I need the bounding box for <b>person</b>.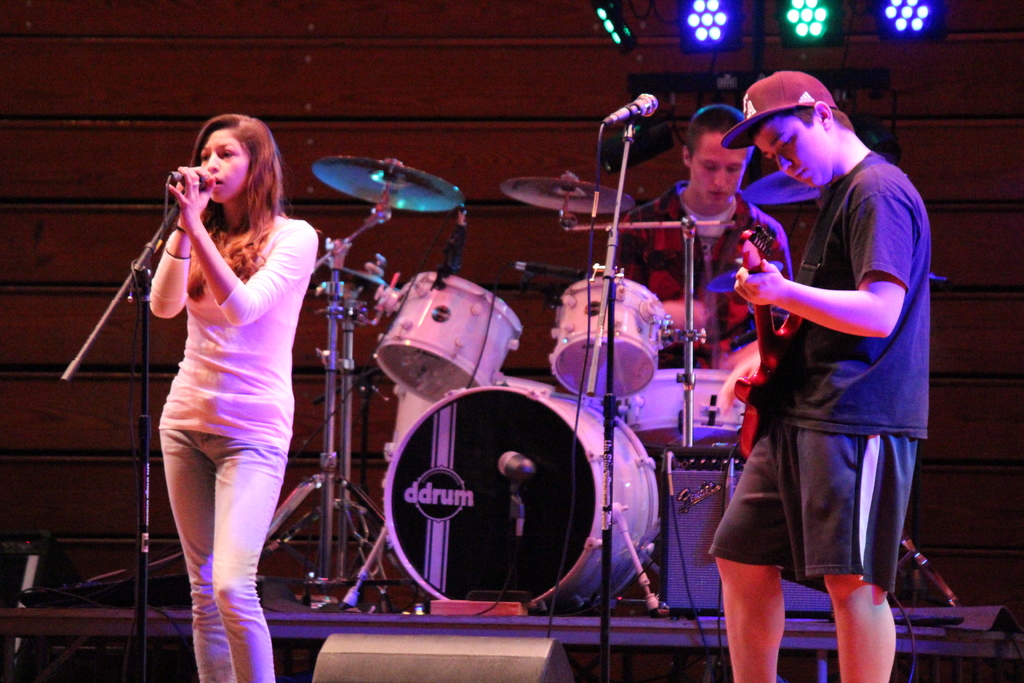
Here it is: (left=150, top=111, right=316, bottom=682).
